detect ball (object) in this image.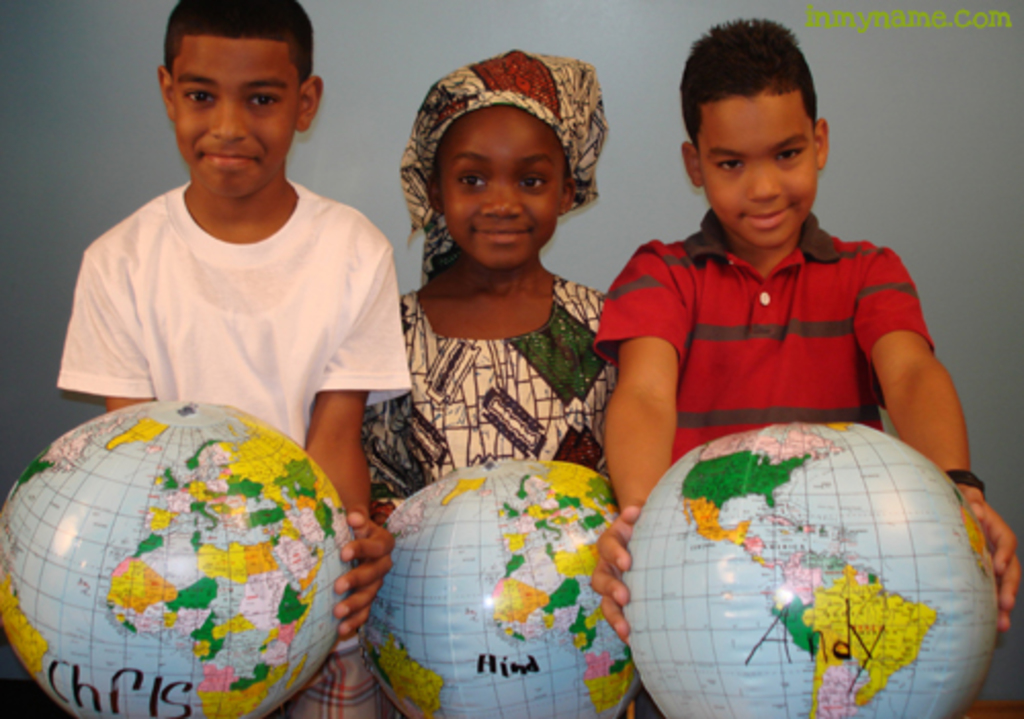
Detection: crop(360, 457, 639, 717).
